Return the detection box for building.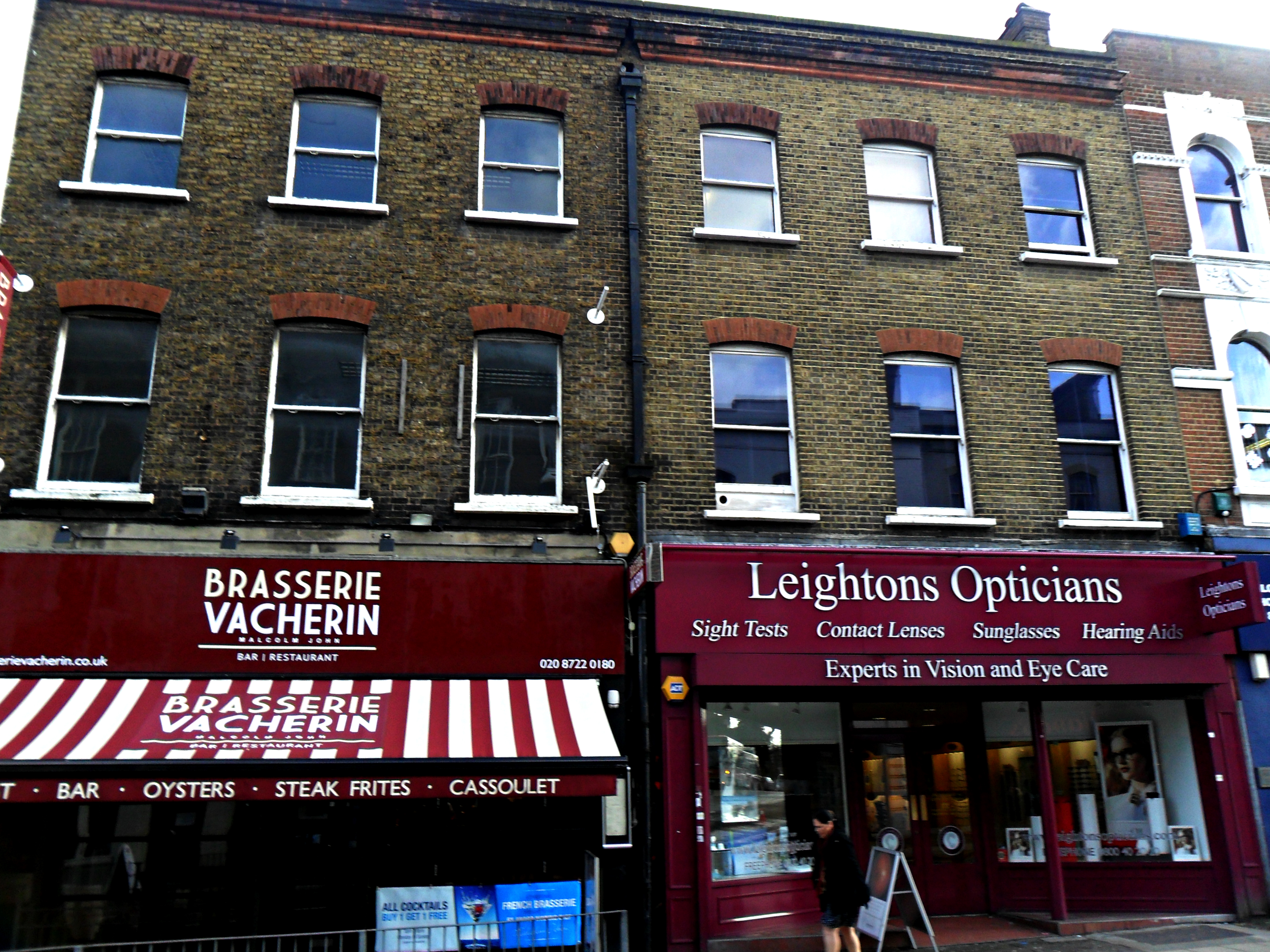
<region>0, 0, 414, 310</region>.
